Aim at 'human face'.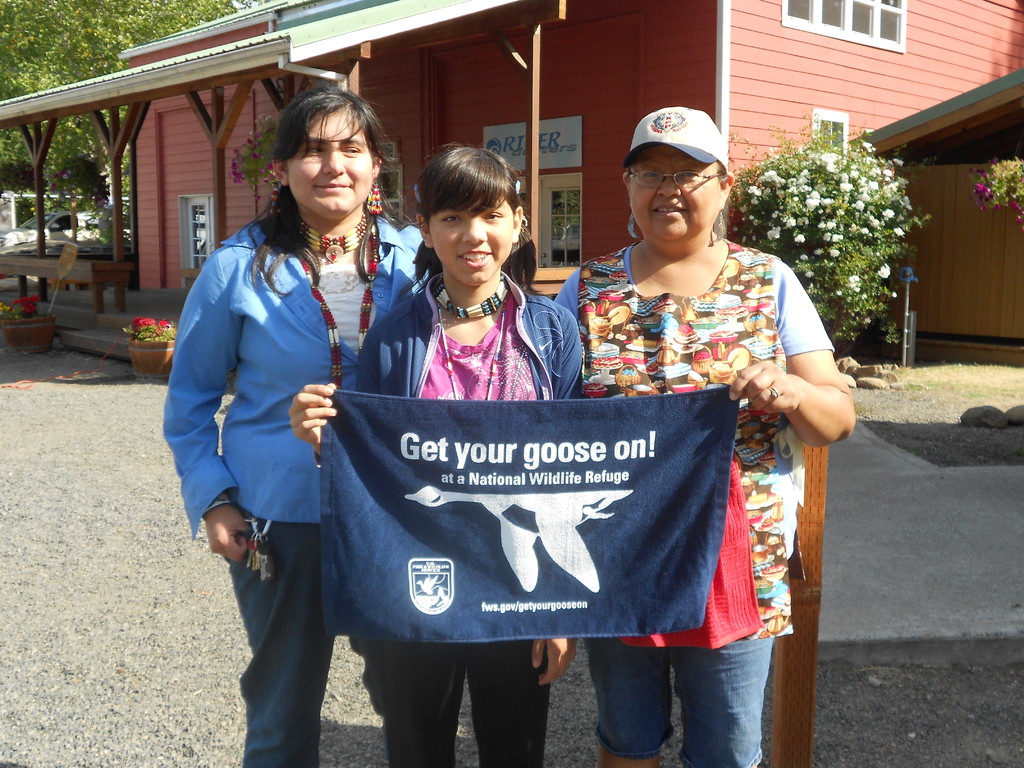
Aimed at <region>427, 193, 515, 285</region>.
